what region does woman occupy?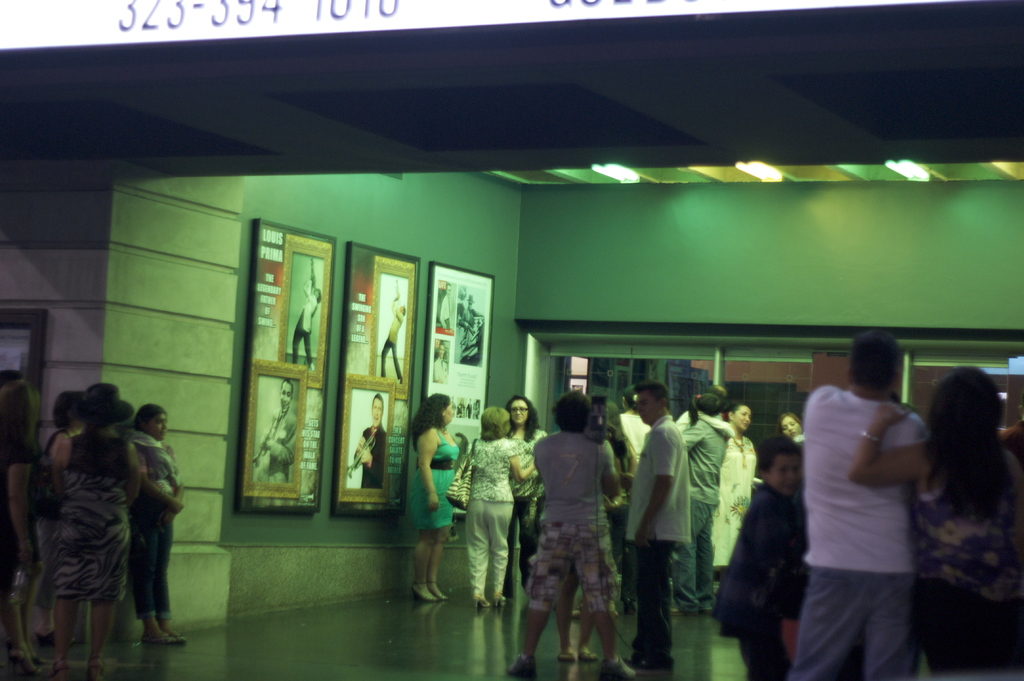
[707, 400, 765, 605].
